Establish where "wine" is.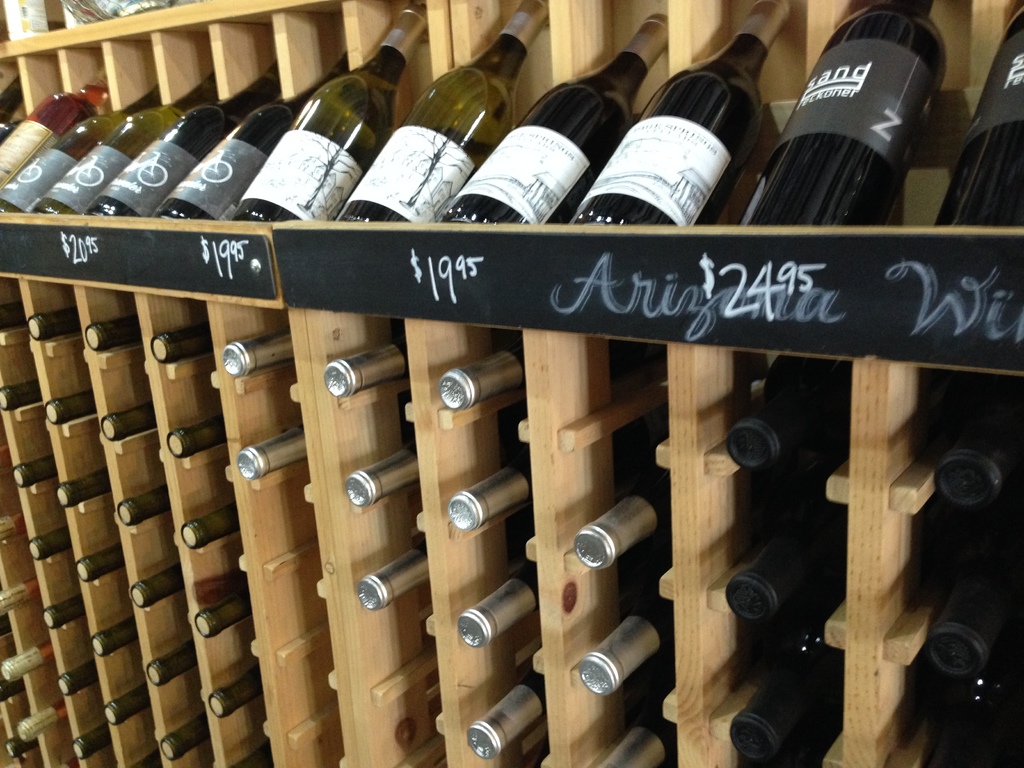
Established at crop(0, 379, 41, 411).
